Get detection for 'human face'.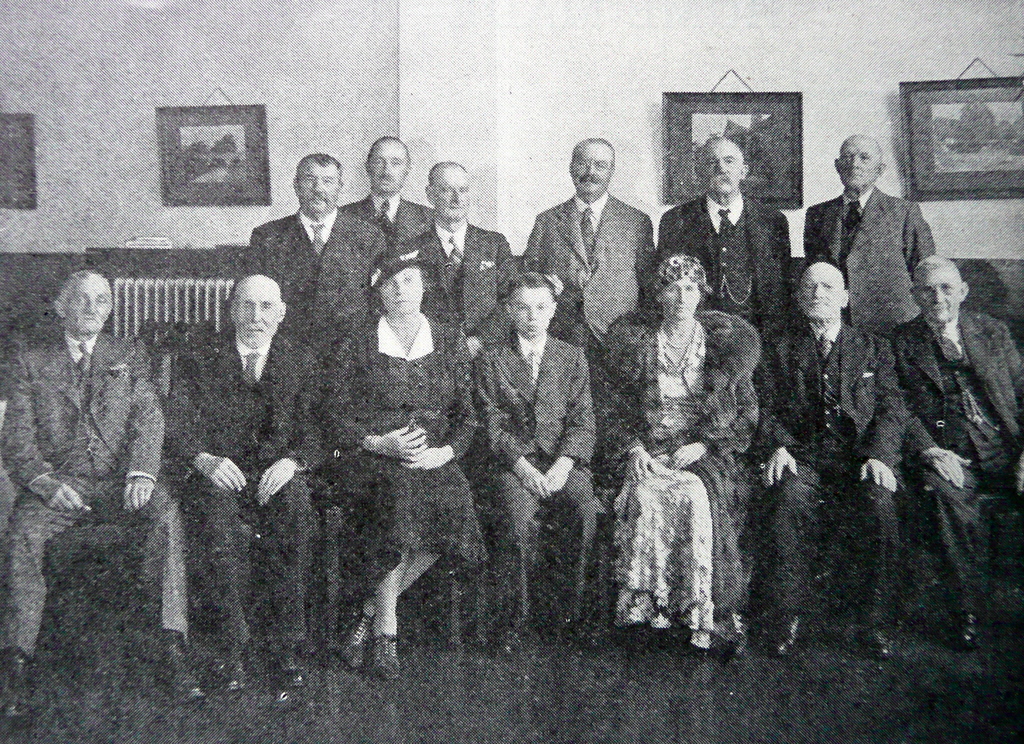
Detection: detection(383, 267, 425, 314).
